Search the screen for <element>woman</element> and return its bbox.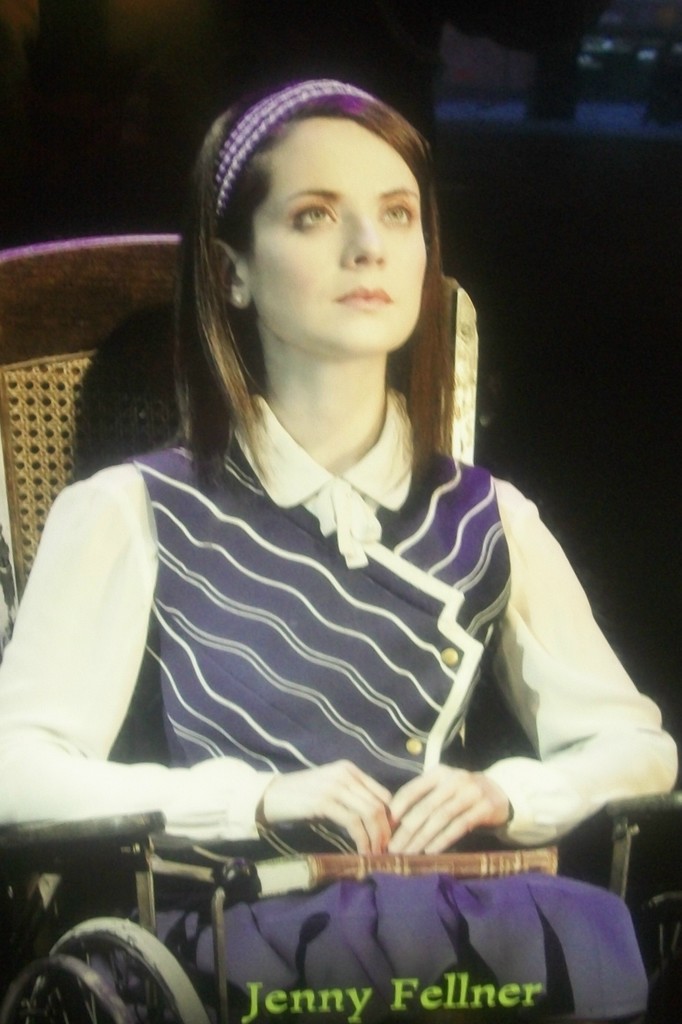
Found: detection(18, 99, 626, 881).
